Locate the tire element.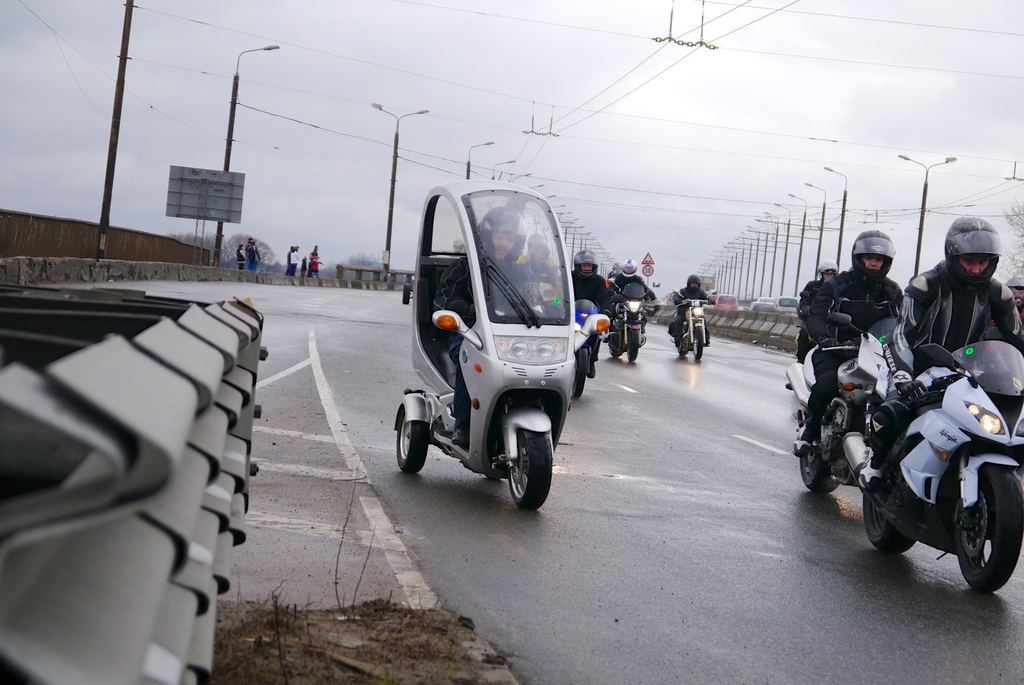
Element bbox: pyautogui.locateOnScreen(863, 424, 932, 558).
